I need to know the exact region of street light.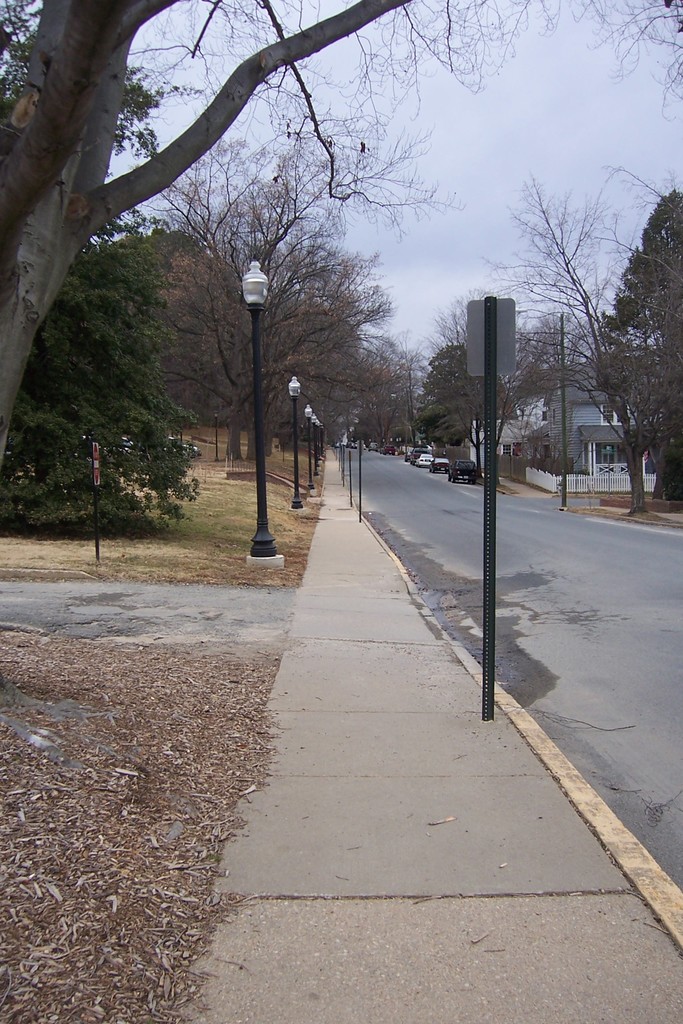
Region: x1=245, y1=255, x2=288, y2=577.
